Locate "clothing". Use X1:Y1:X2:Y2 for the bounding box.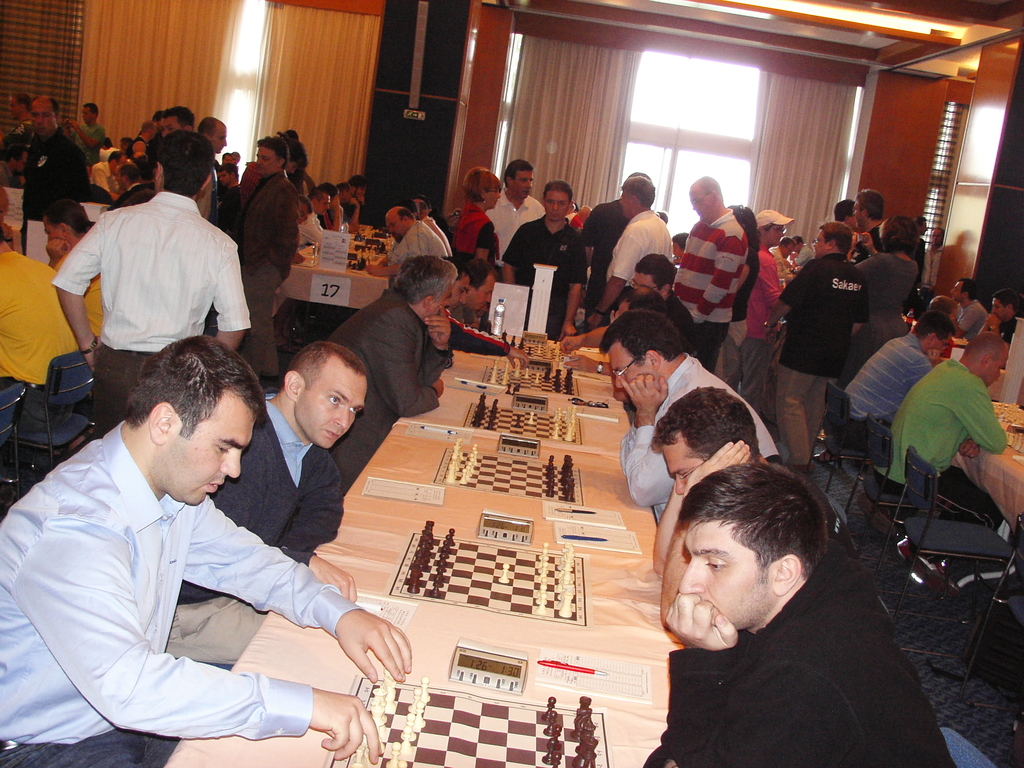
641:549:989:767.
